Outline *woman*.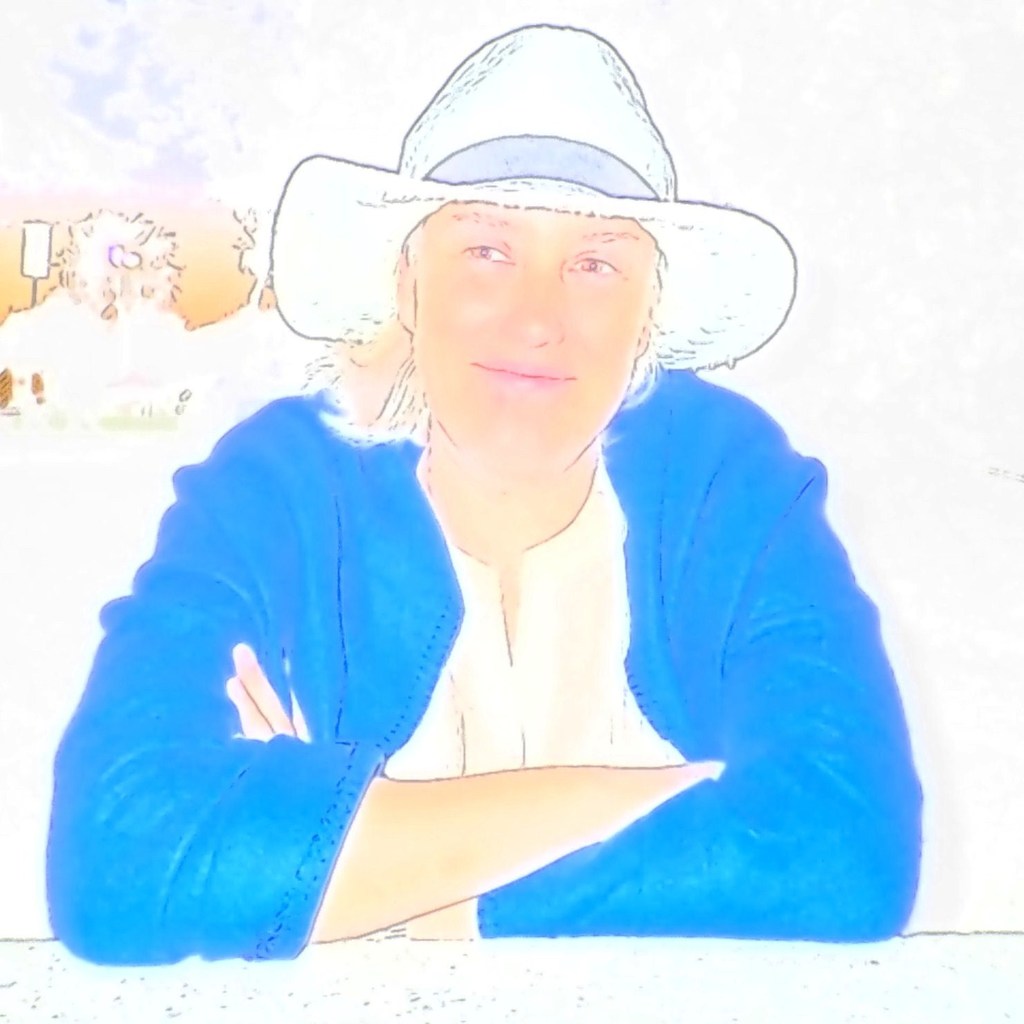
Outline: [39, 72, 940, 1015].
